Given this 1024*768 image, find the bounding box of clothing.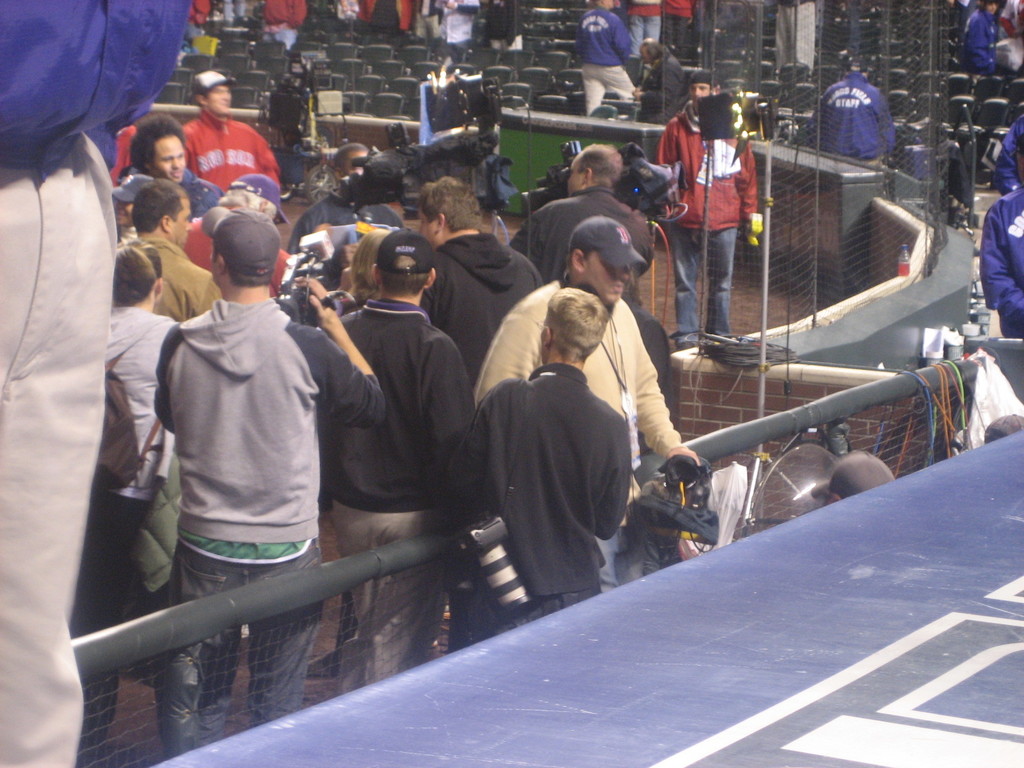
342,296,477,674.
